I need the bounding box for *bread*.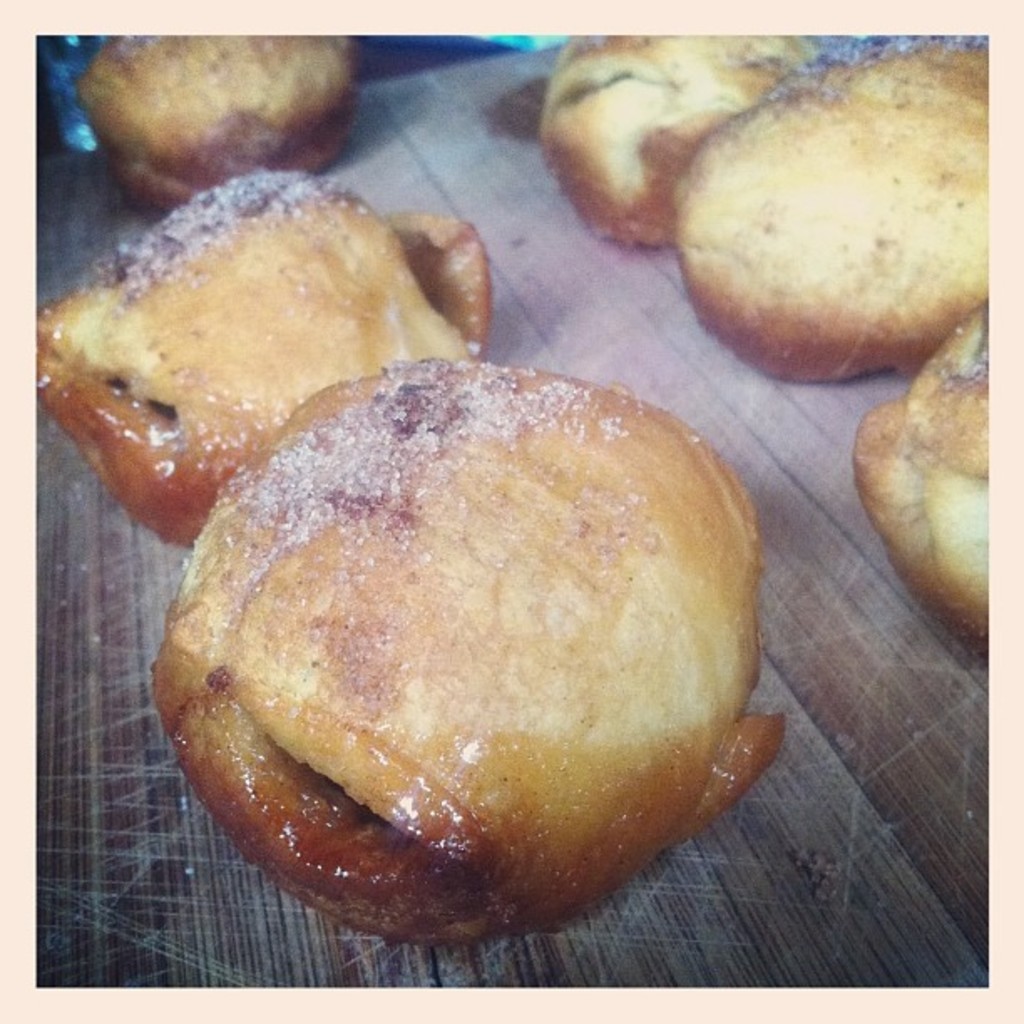
Here it is: {"left": 171, "top": 380, "right": 758, "bottom": 930}.
